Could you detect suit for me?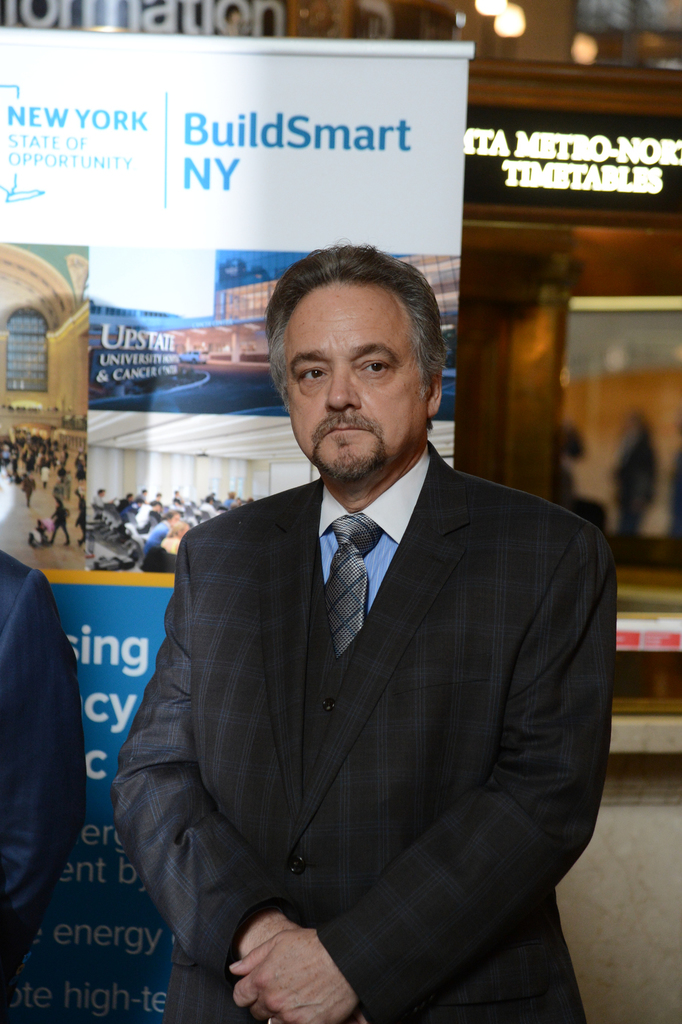
Detection result: BBox(0, 552, 87, 979).
